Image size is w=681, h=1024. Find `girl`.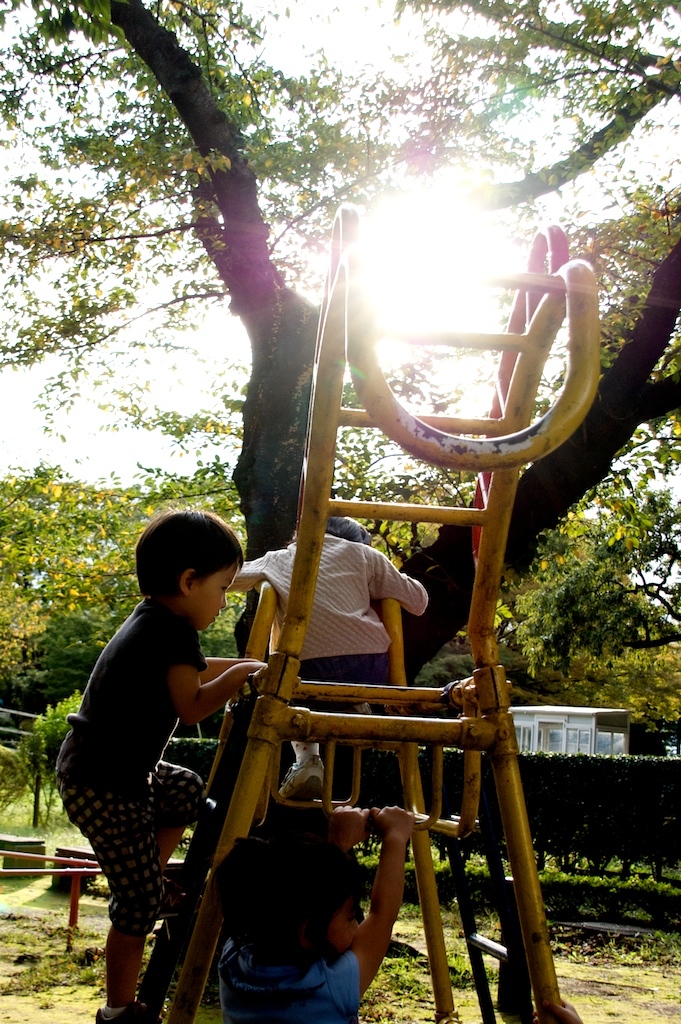
(207,803,419,1022).
